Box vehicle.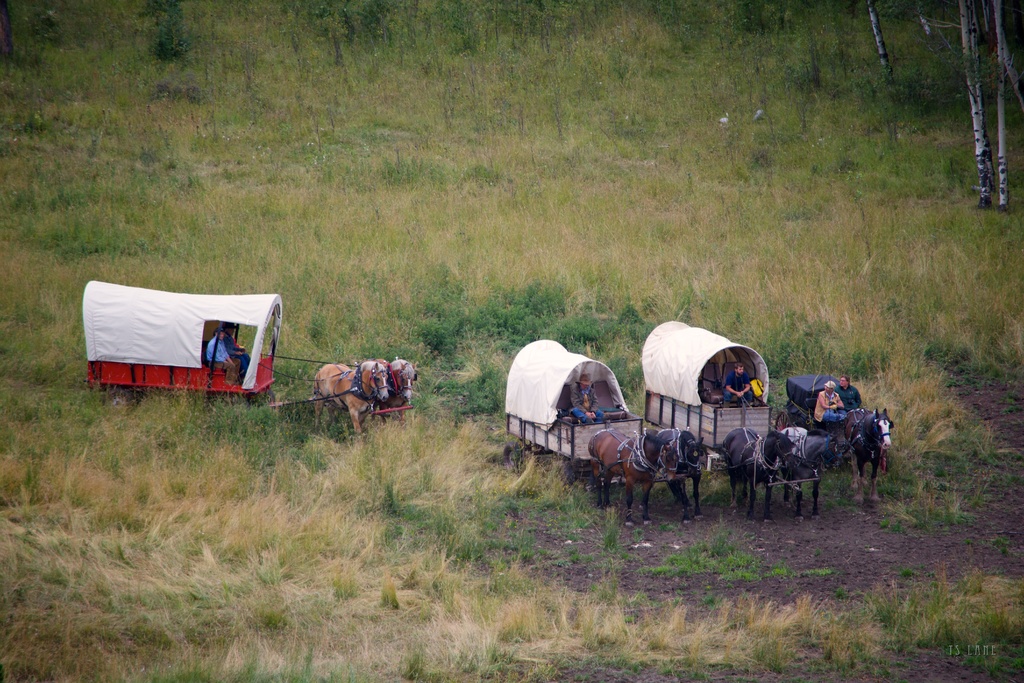
Rect(644, 366, 778, 423).
